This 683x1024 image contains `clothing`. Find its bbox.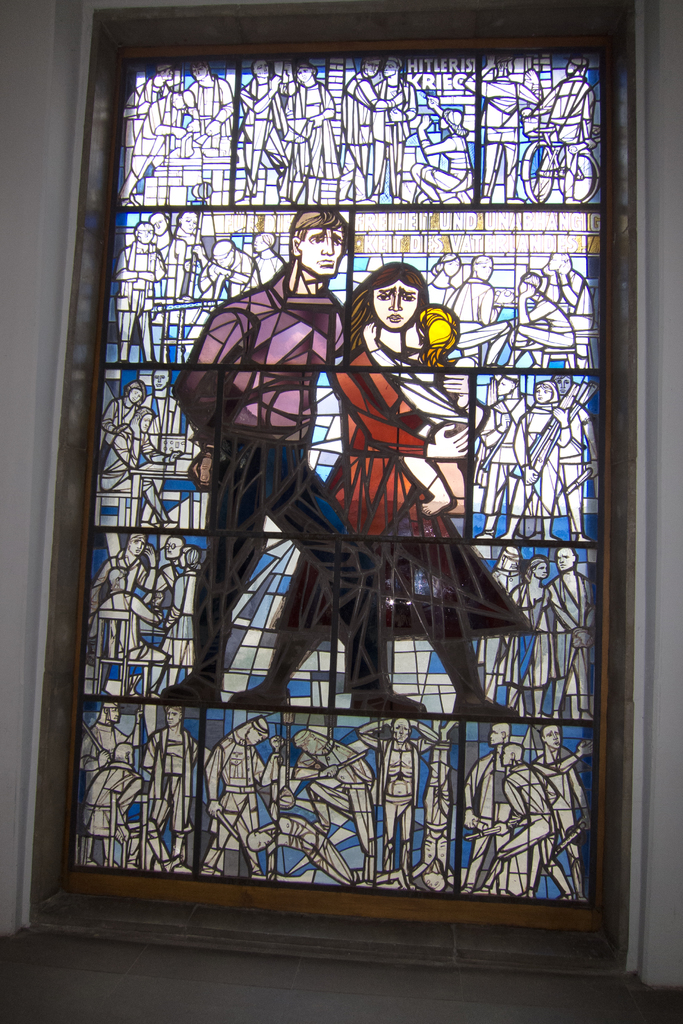
pyautogui.locateOnScreen(272, 344, 544, 641).
